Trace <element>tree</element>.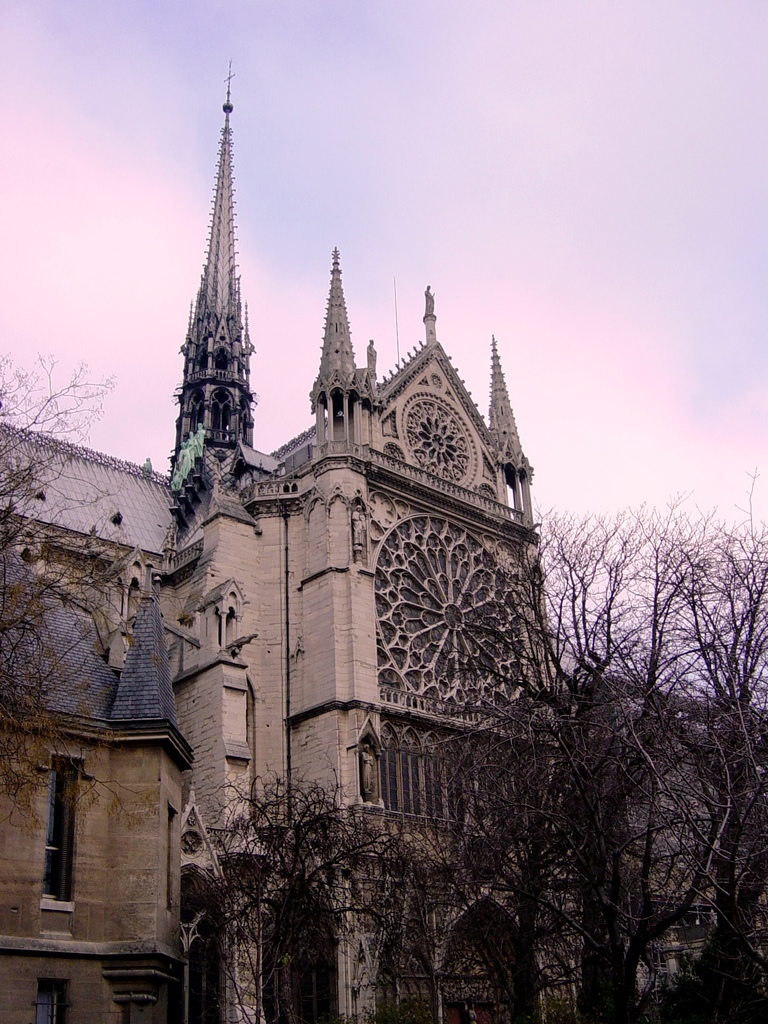
Traced to select_region(0, 351, 170, 830).
